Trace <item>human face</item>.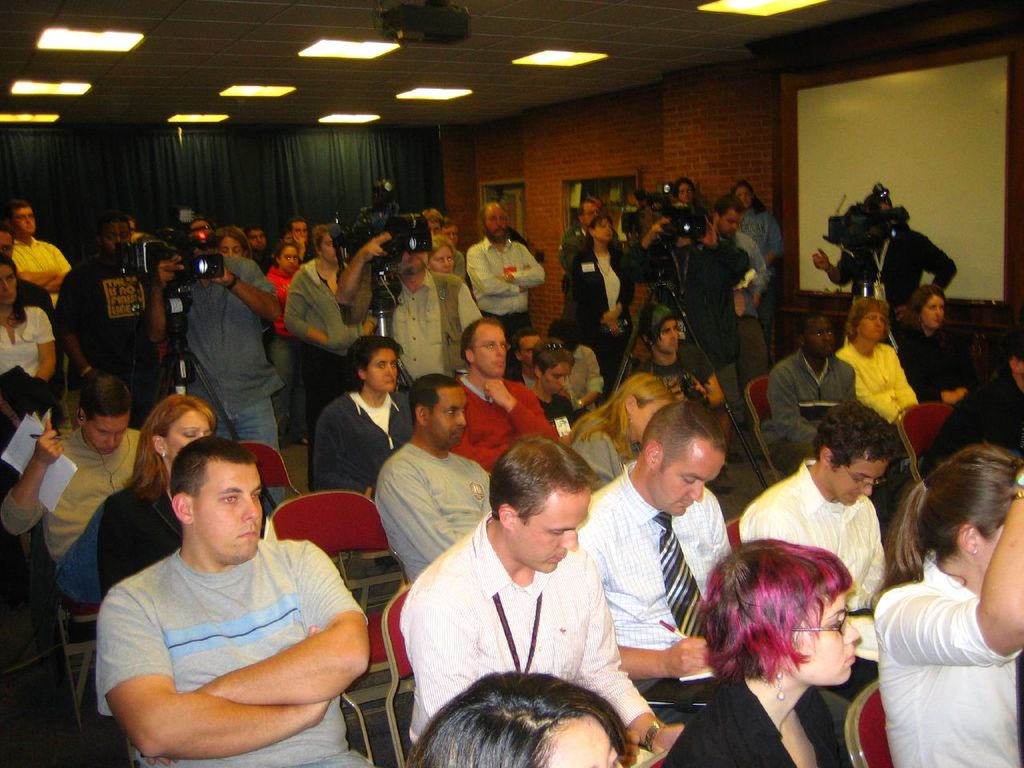
Traced to bbox=(655, 453, 722, 514).
